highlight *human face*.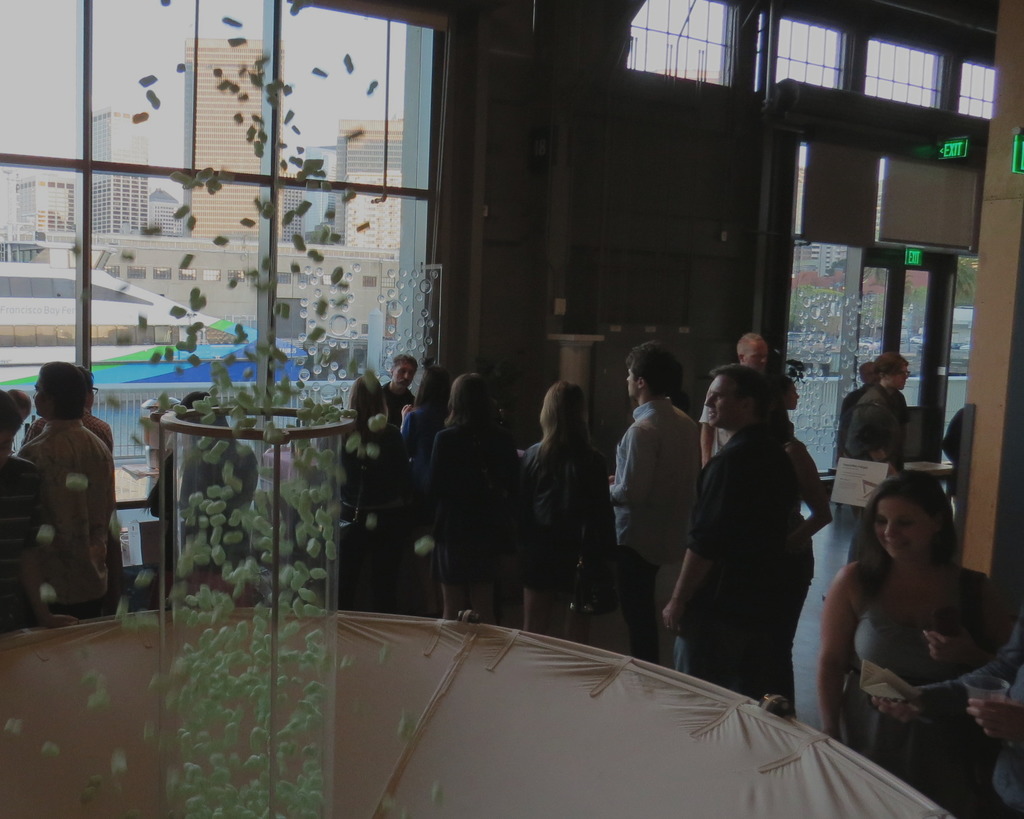
Highlighted region: <box>873,500,931,562</box>.
